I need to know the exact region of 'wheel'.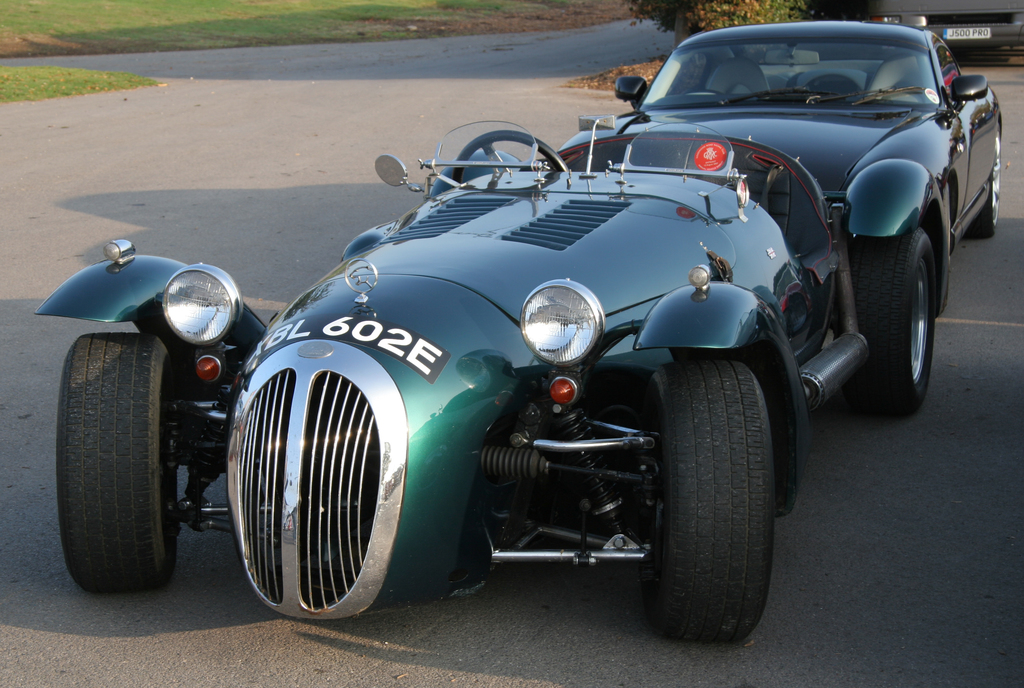
Region: bbox=(49, 330, 178, 599).
